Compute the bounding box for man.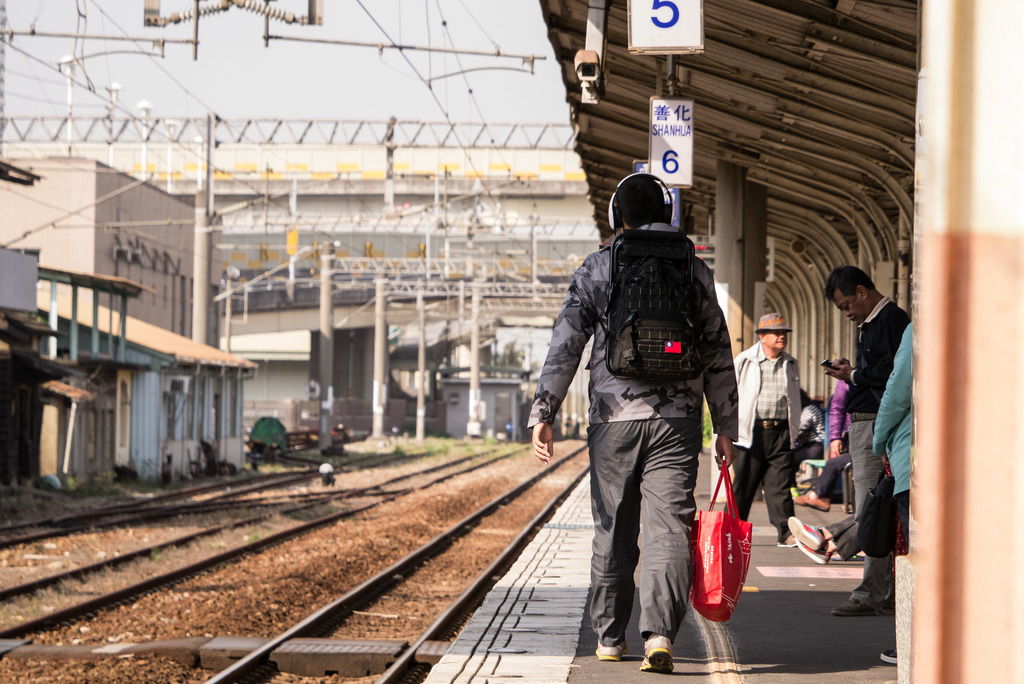
locate(822, 263, 909, 616).
